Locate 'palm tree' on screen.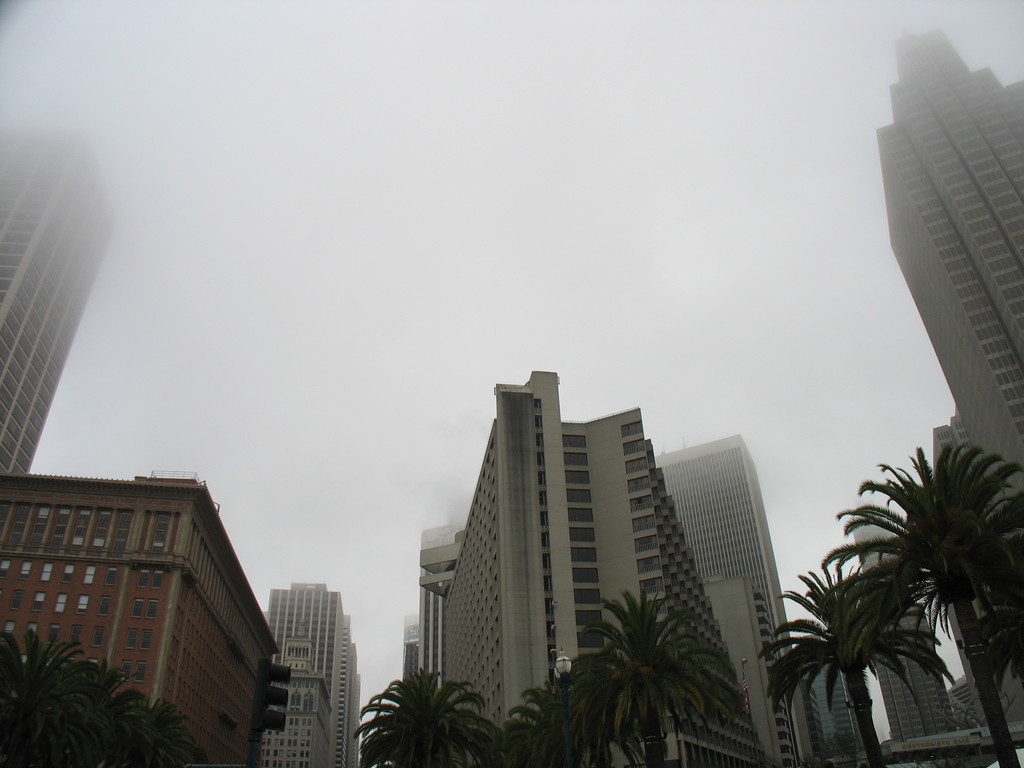
On screen at bbox=(572, 577, 752, 767).
